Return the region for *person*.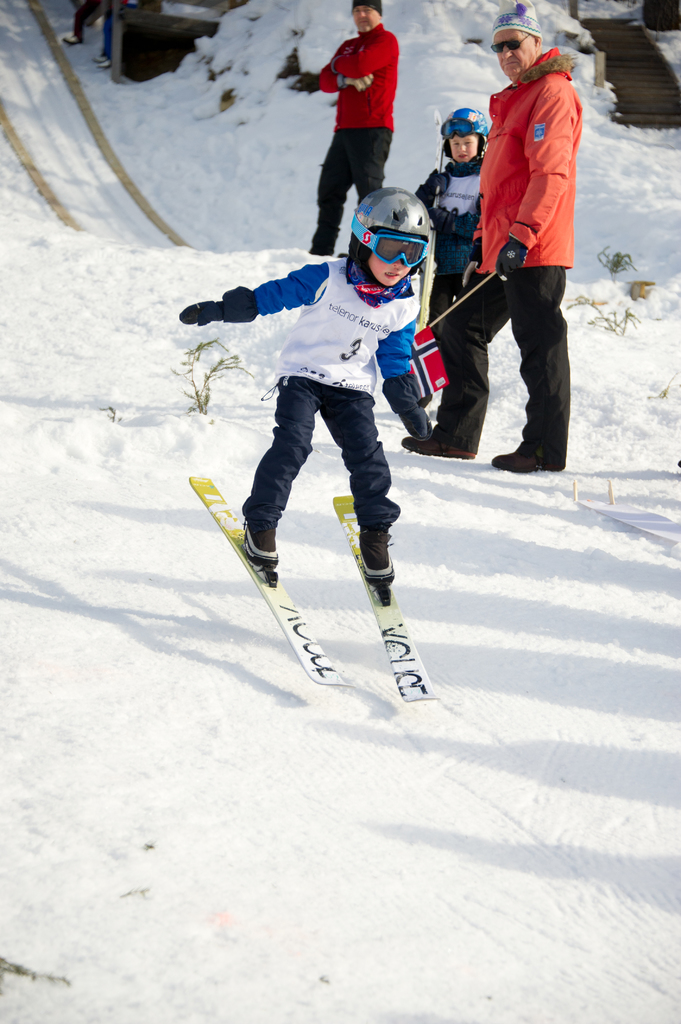
bbox=[309, 0, 401, 260].
